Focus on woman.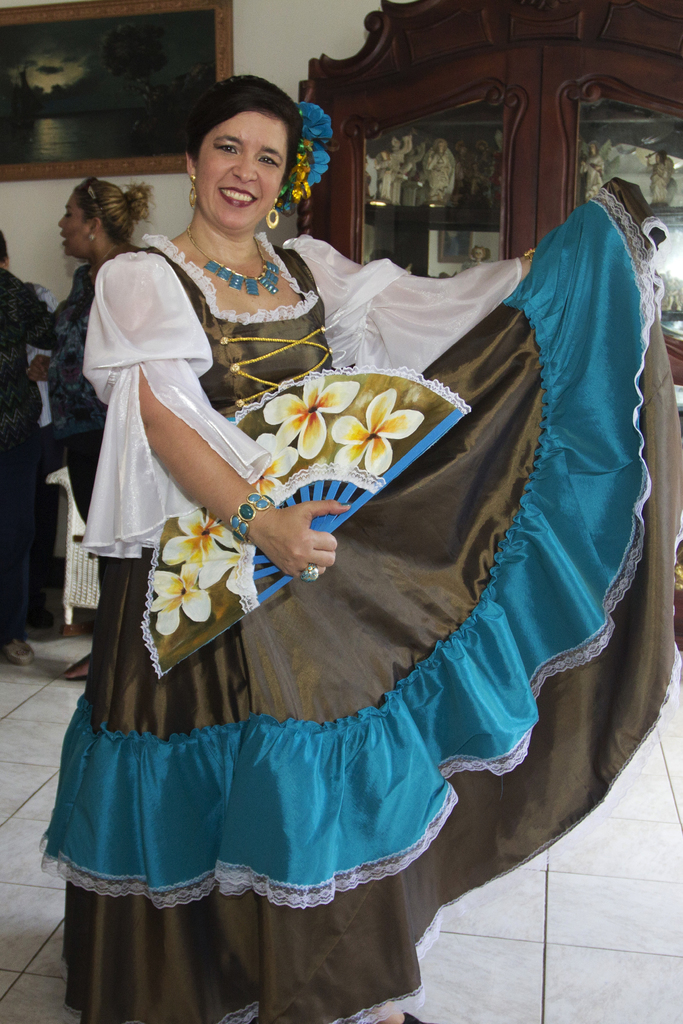
Focused at rect(462, 248, 486, 270).
